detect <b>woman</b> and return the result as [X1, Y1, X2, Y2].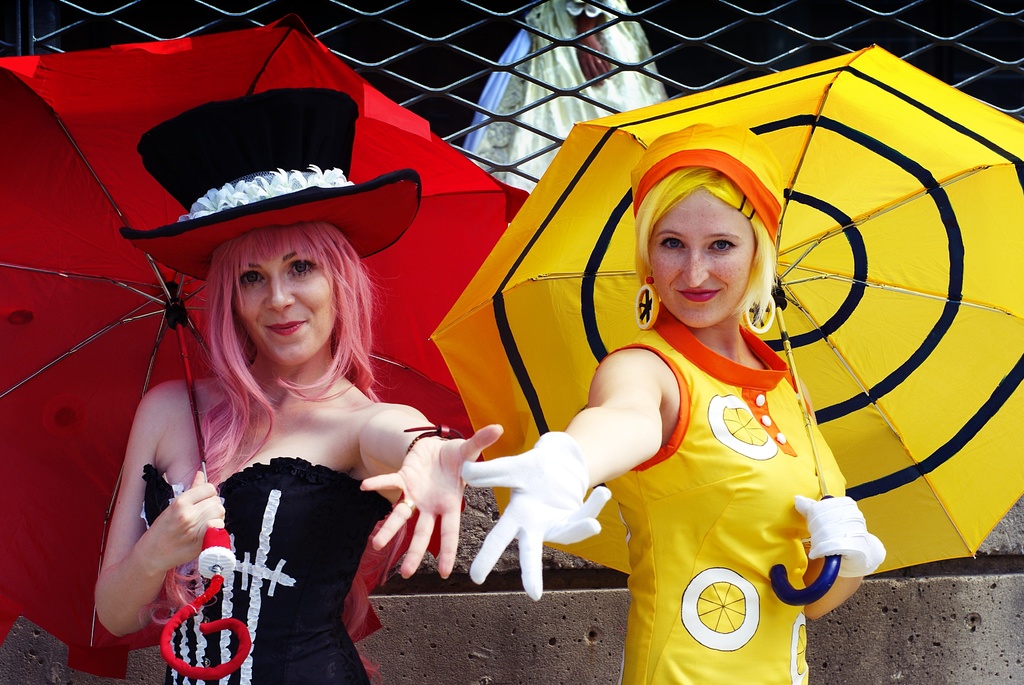
[461, 165, 885, 684].
